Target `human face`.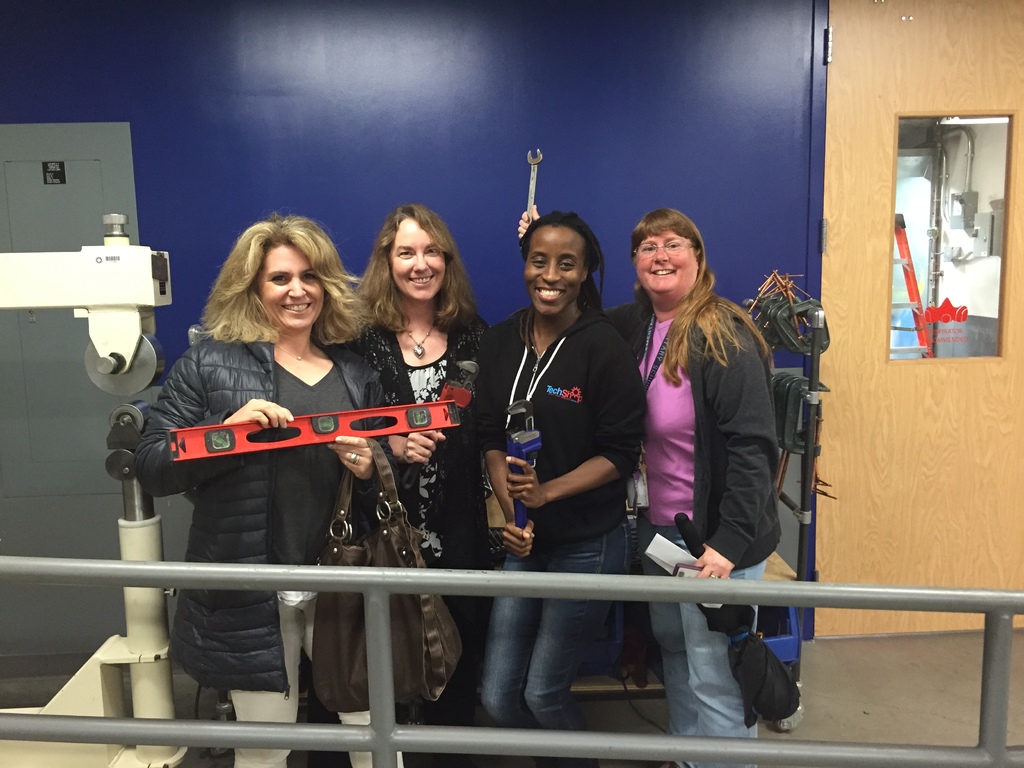
Target region: x1=391 y1=218 x2=458 y2=302.
